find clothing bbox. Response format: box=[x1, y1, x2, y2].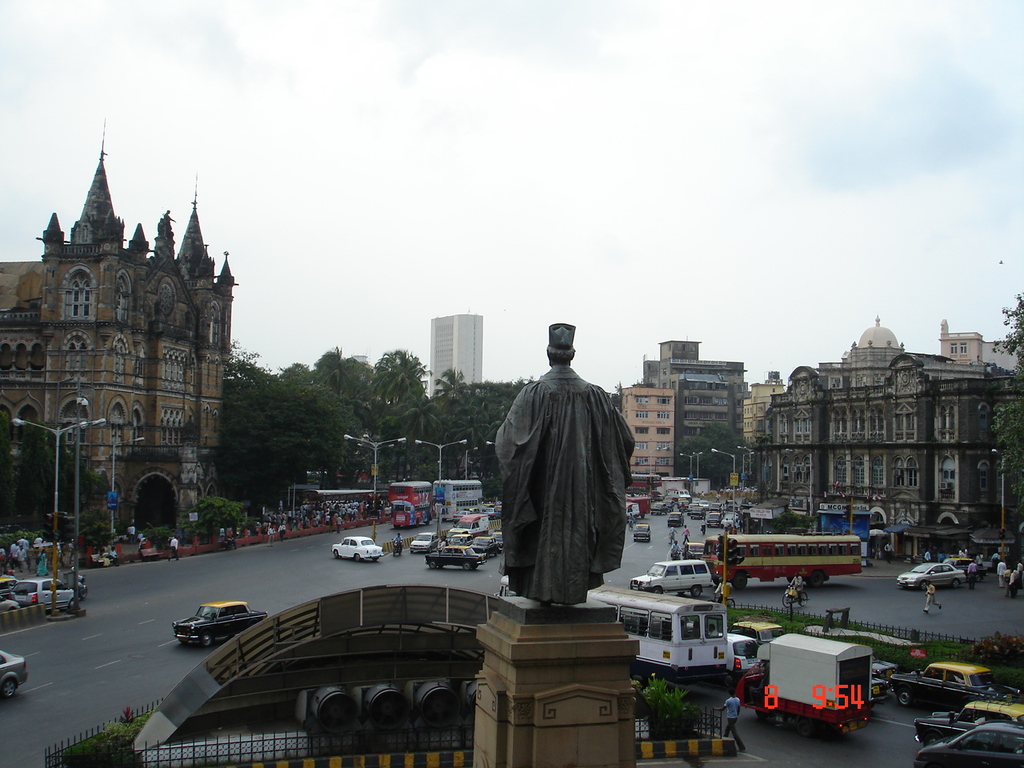
box=[989, 552, 1001, 566].
